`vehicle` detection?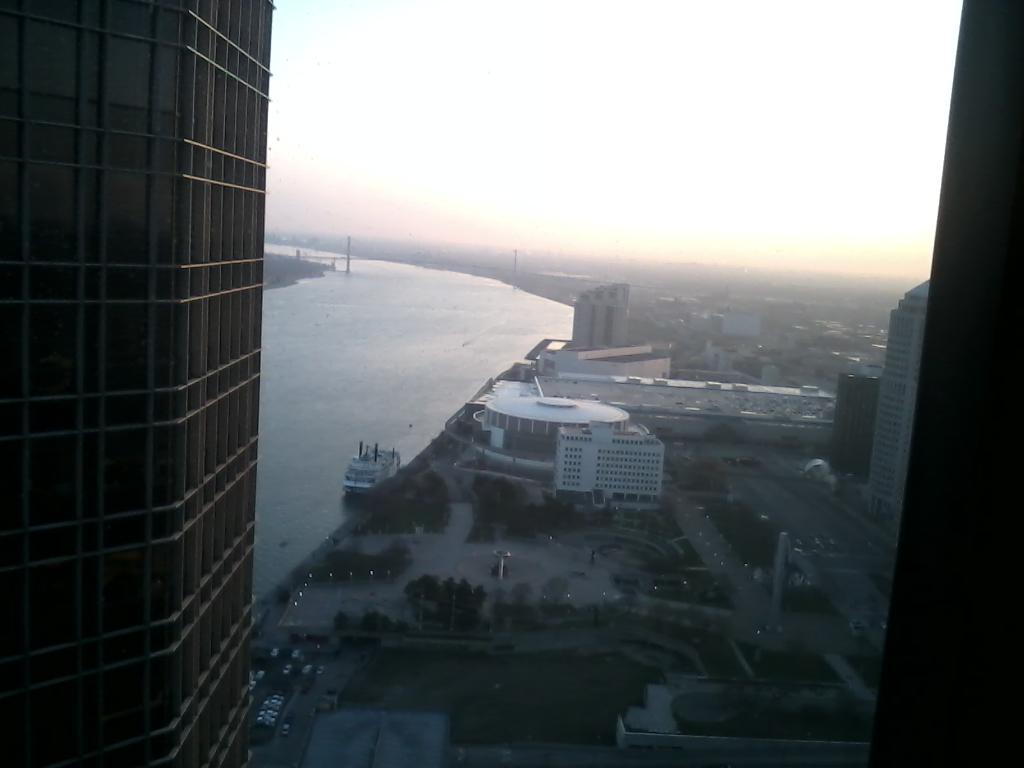
left=316, top=663, right=326, bottom=680
